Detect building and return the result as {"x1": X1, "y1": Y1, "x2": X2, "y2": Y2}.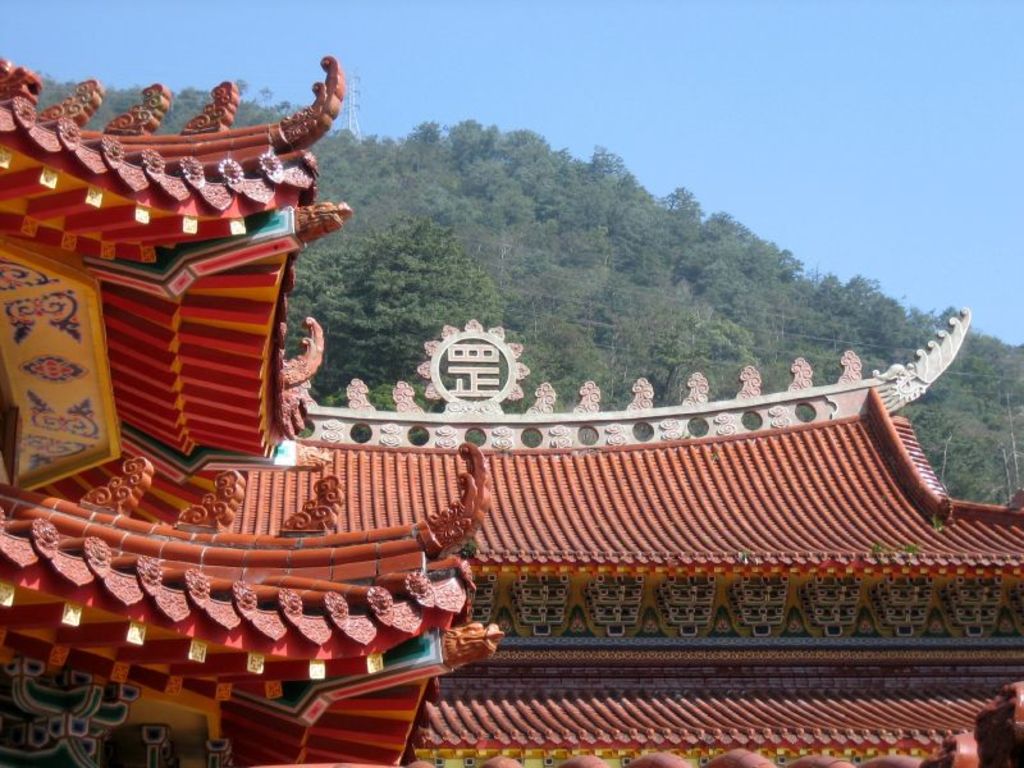
{"x1": 0, "y1": 45, "x2": 1023, "y2": 767}.
